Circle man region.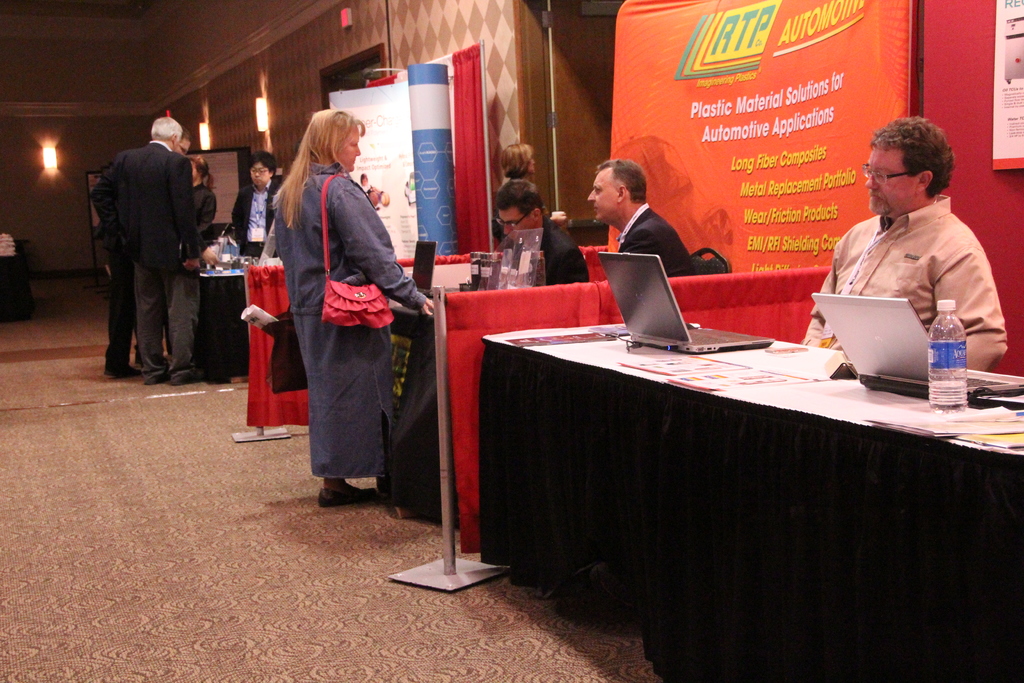
Region: 93,127,200,378.
